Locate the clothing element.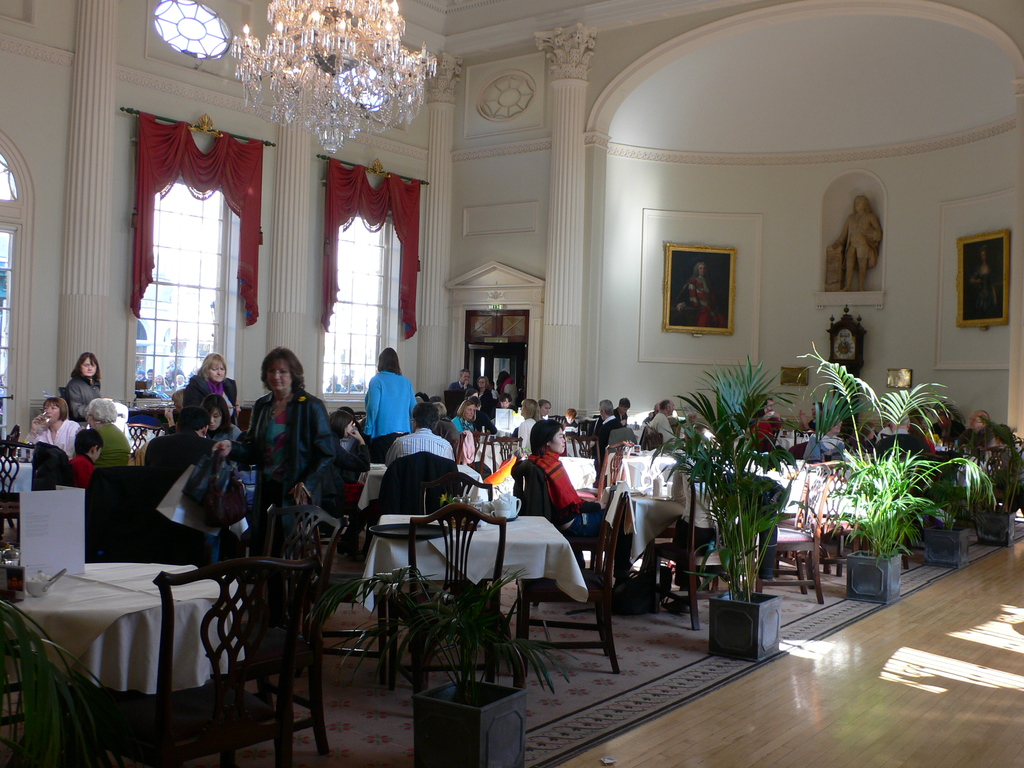
Element bbox: 807:420:824:435.
